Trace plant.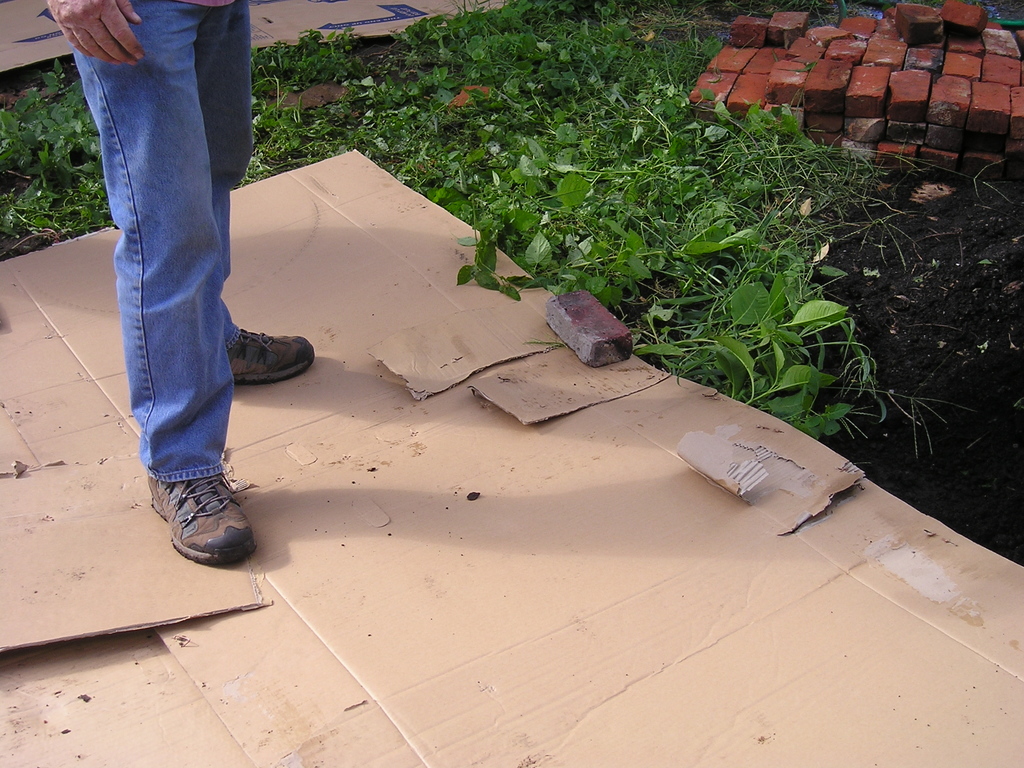
Traced to bbox=[0, 170, 86, 237].
